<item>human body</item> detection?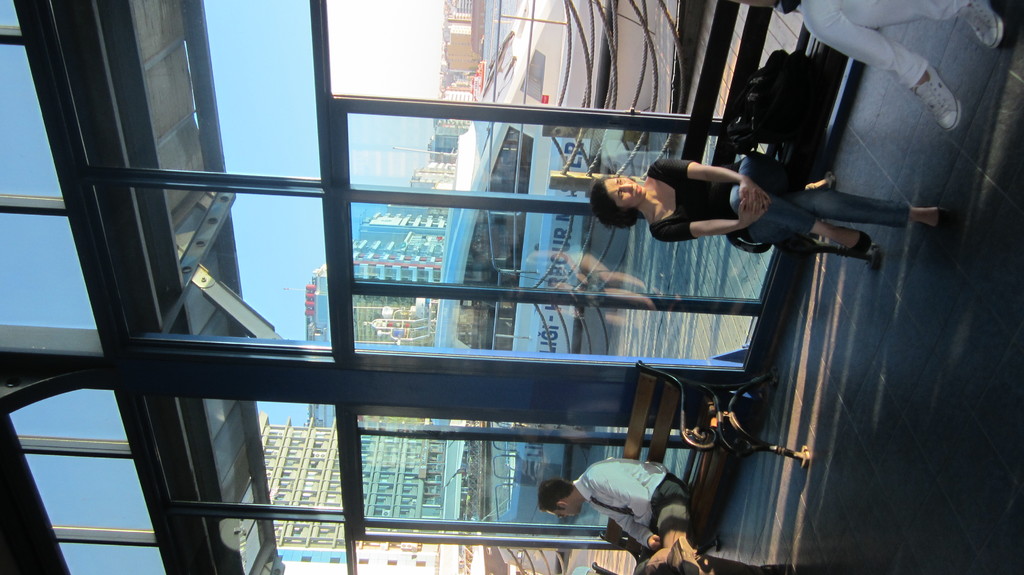
{"x1": 778, "y1": 0, "x2": 1003, "y2": 131}
